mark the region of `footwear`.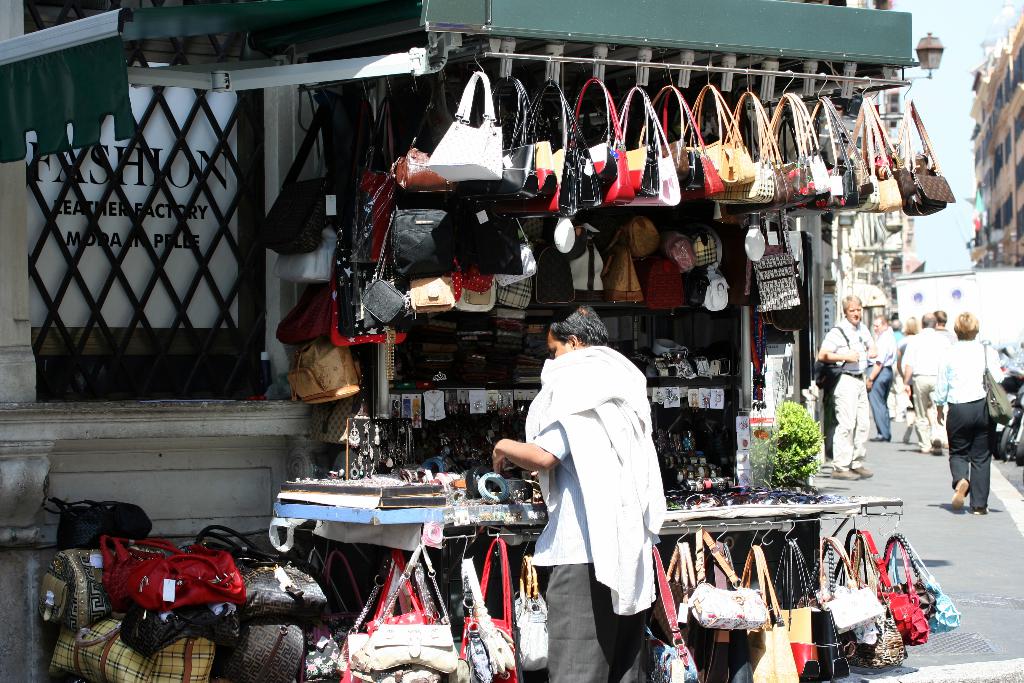
Region: detection(872, 434, 884, 441).
